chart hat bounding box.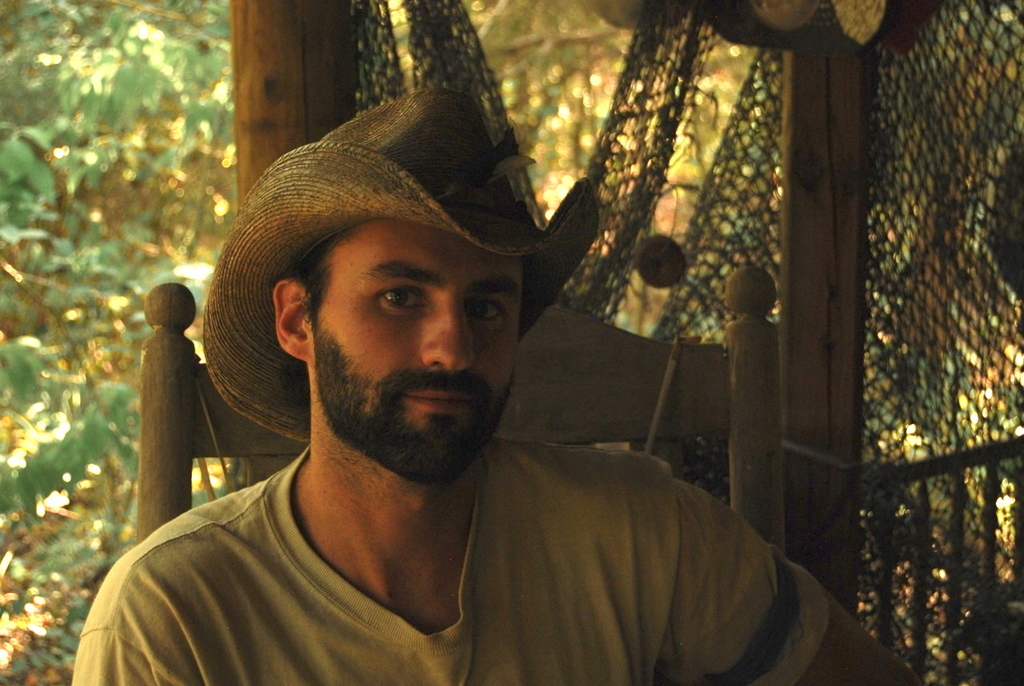
Charted: box=[203, 84, 599, 449].
